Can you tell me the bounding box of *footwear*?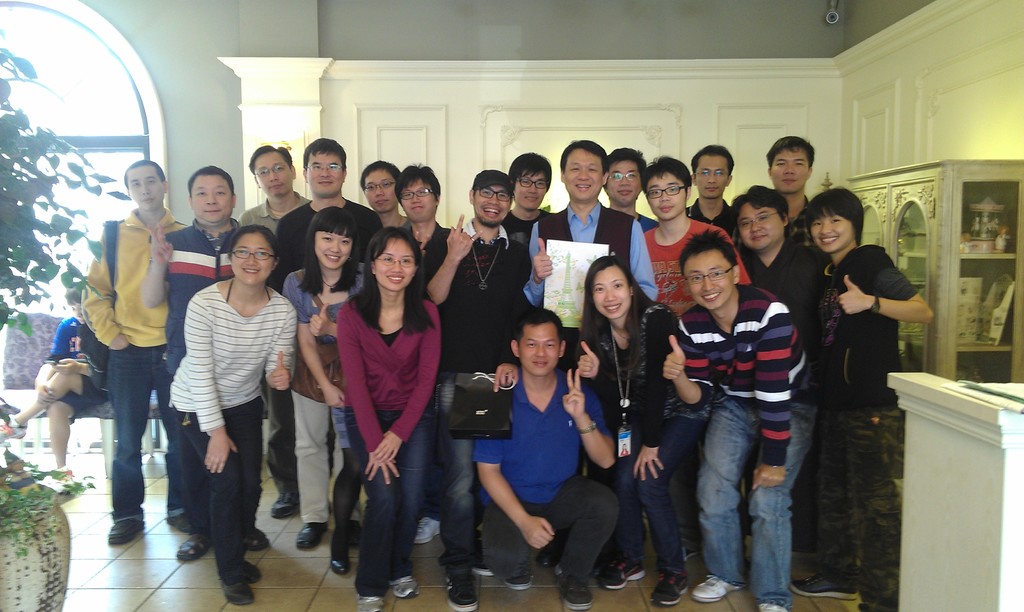
0 414 26 442.
